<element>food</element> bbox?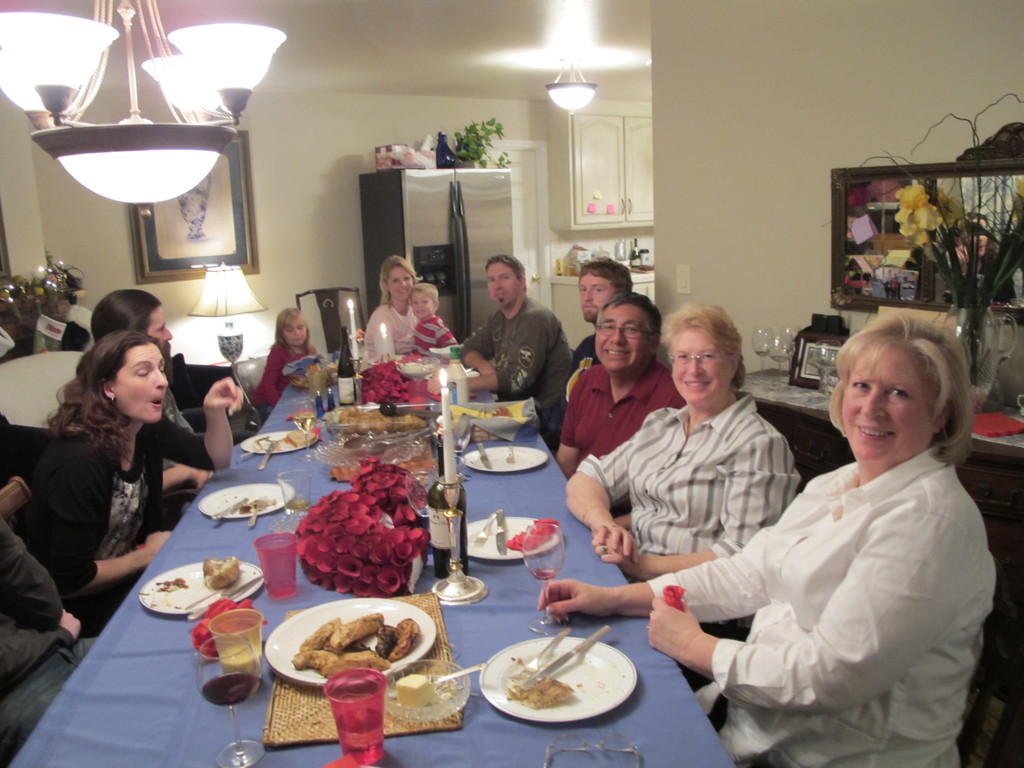
box(438, 689, 454, 703)
